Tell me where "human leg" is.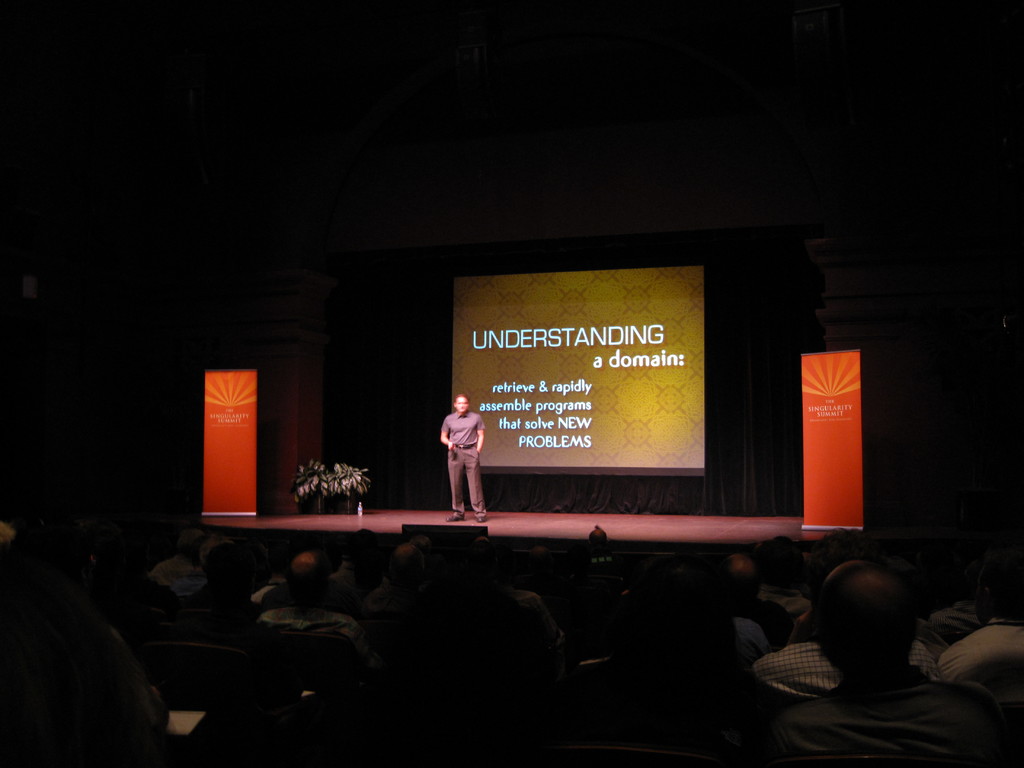
"human leg" is at select_region(463, 446, 491, 520).
